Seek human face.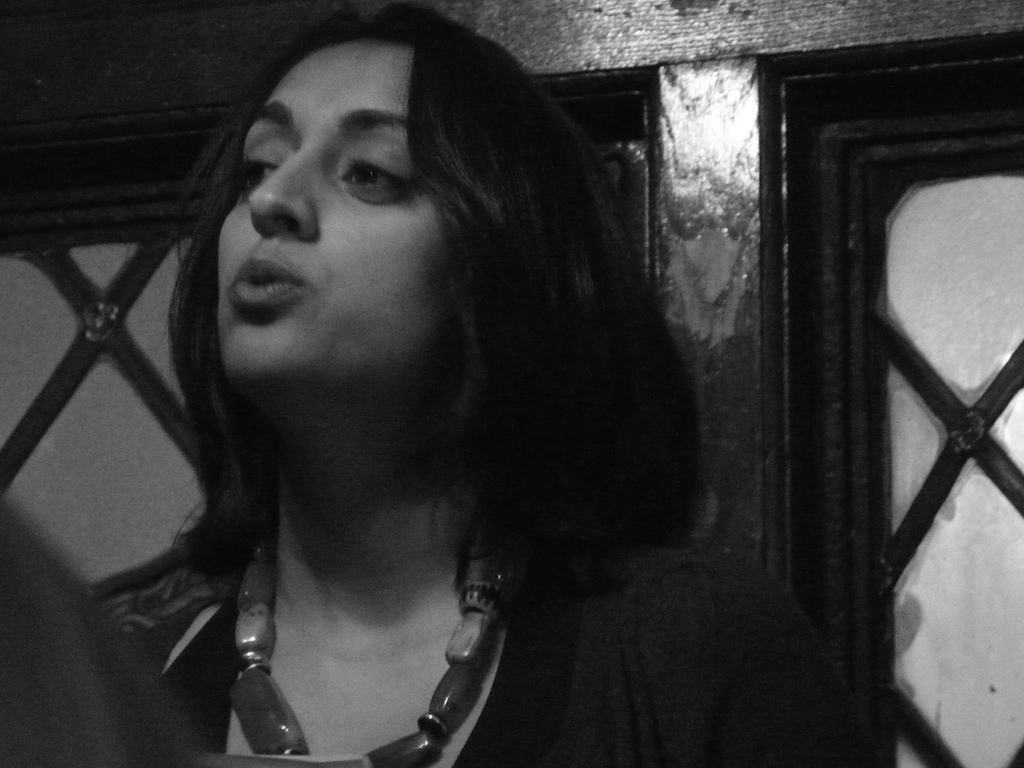
{"left": 221, "top": 35, "right": 459, "bottom": 402}.
